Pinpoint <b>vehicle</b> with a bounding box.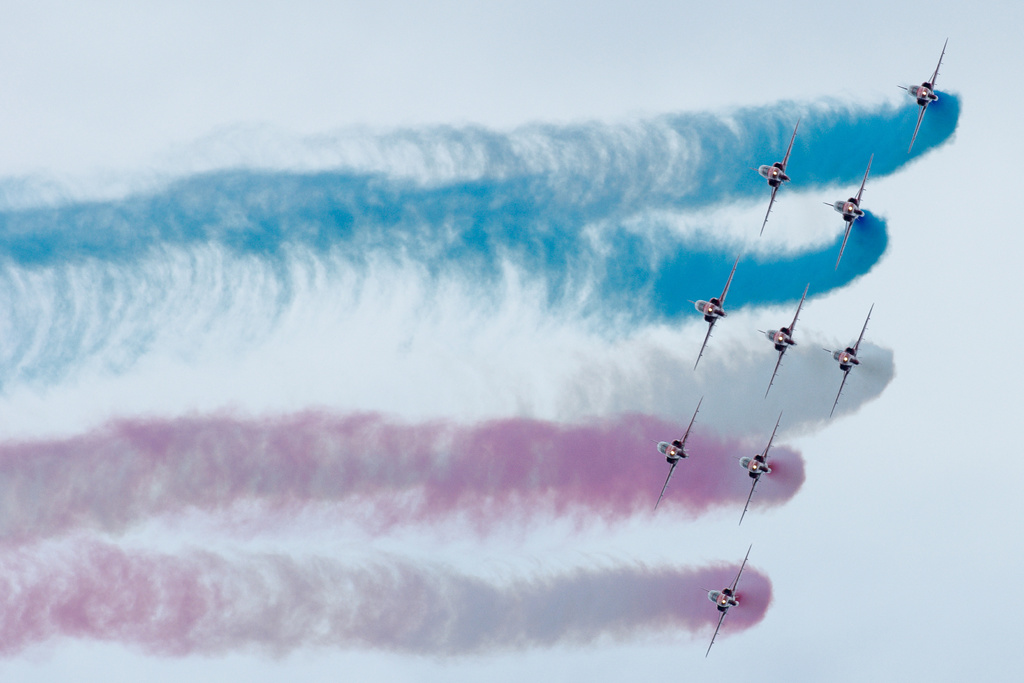
locate(701, 545, 754, 654).
